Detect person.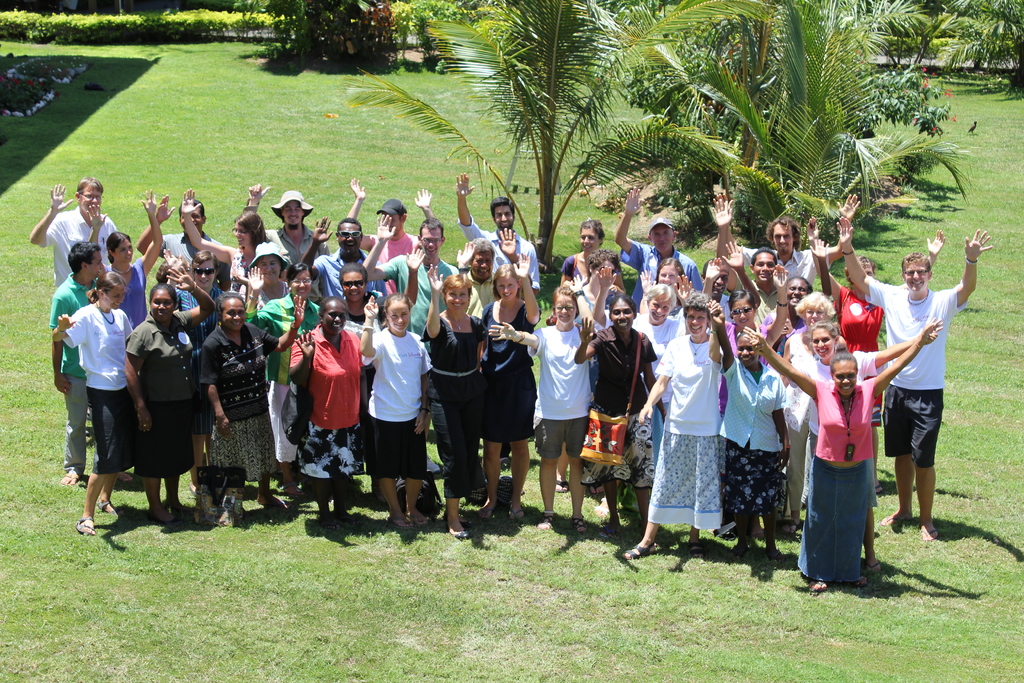
Detected at left=199, top=288, right=312, bottom=527.
